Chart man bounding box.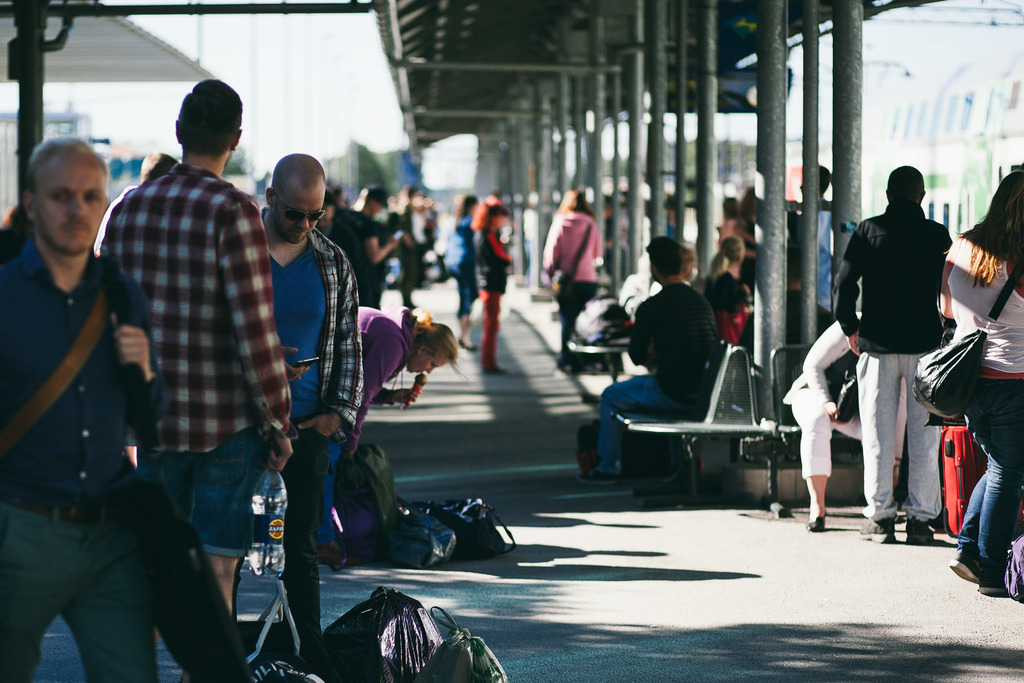
Charted: 91,79,294,632.
